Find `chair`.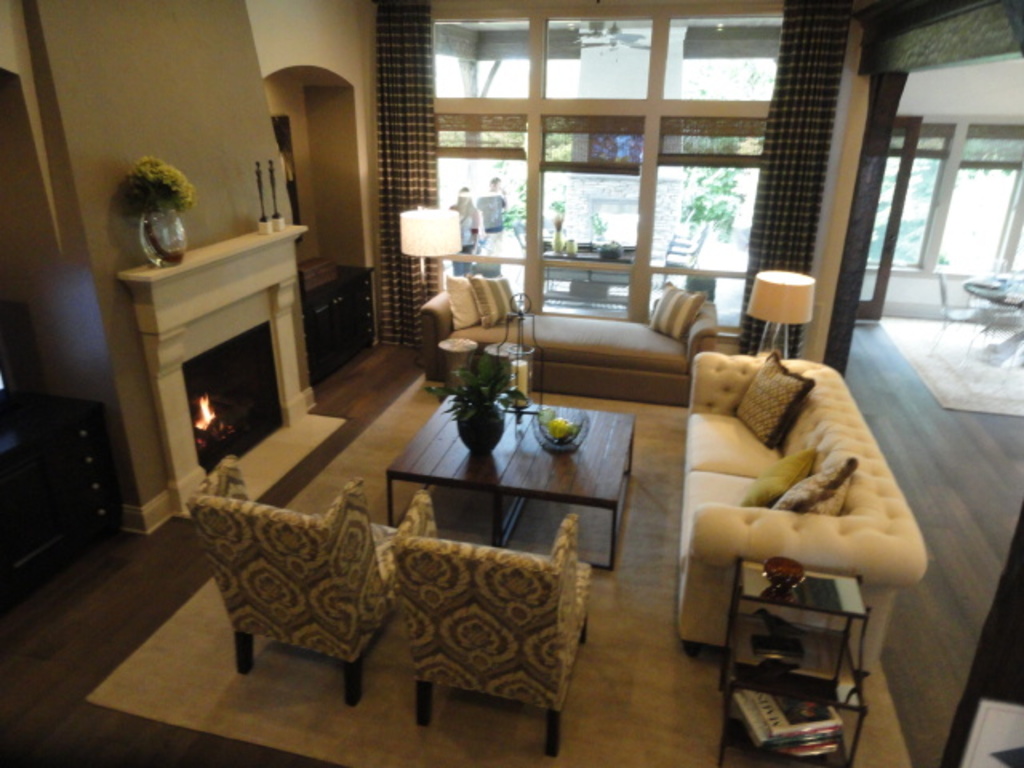
661:226:701:261.
